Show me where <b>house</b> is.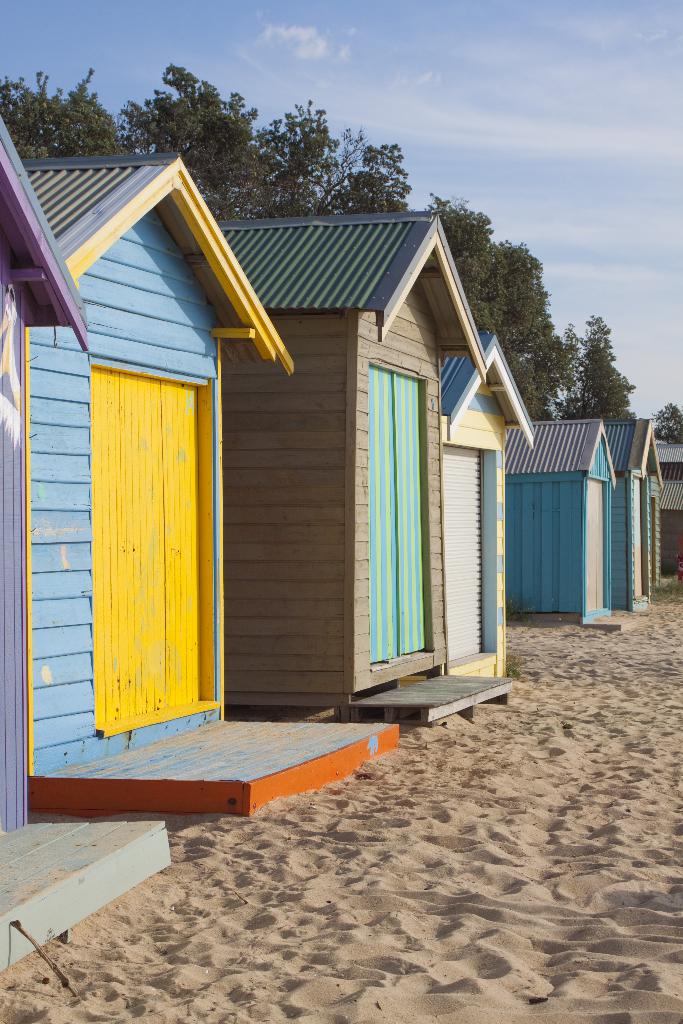
<b>house</b> is at l=441, t=337, r=537, b=689.
